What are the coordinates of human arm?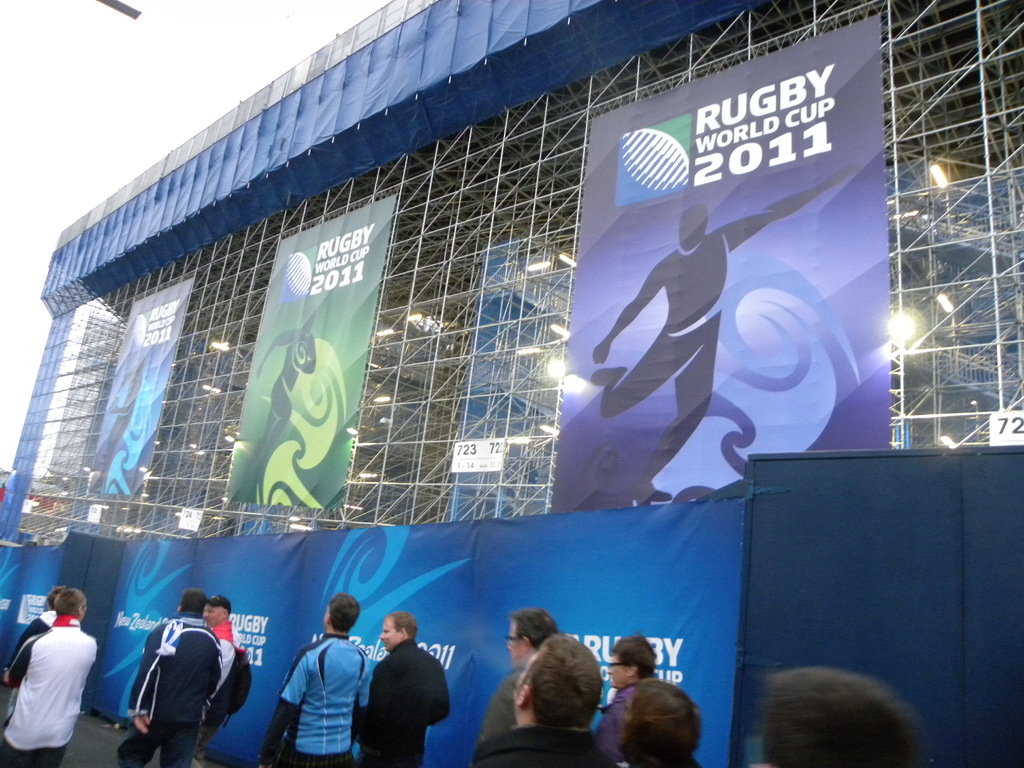
349 653 381 715.
